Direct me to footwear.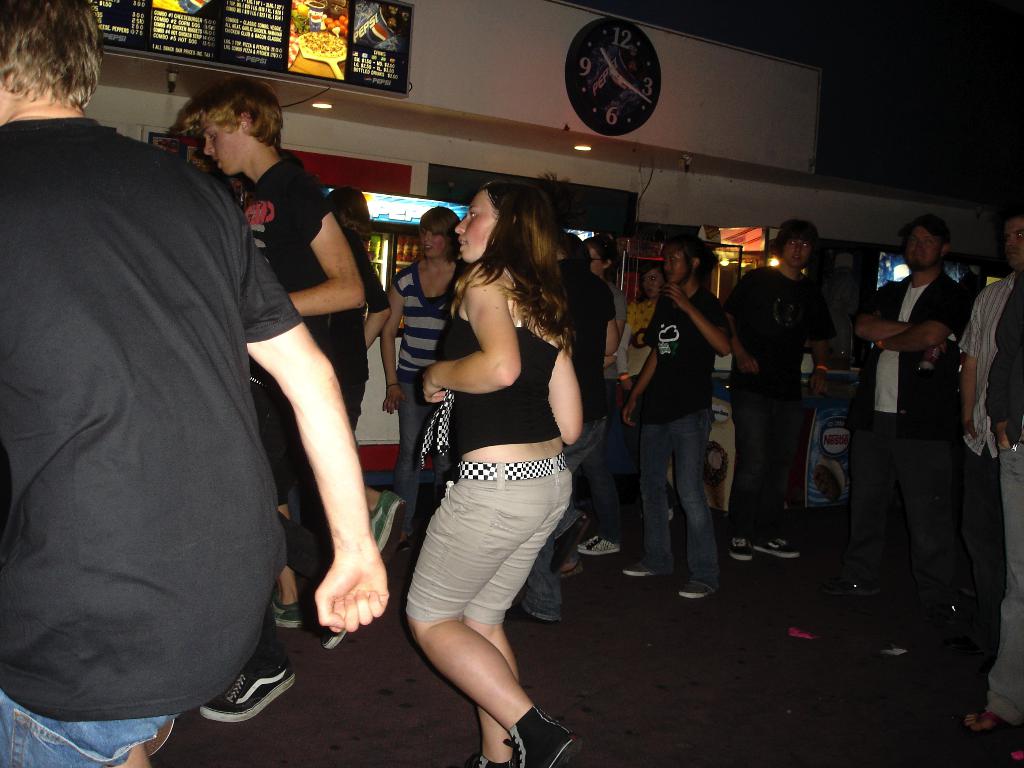
Direction: bbox=[677, 580, 712, 598].
